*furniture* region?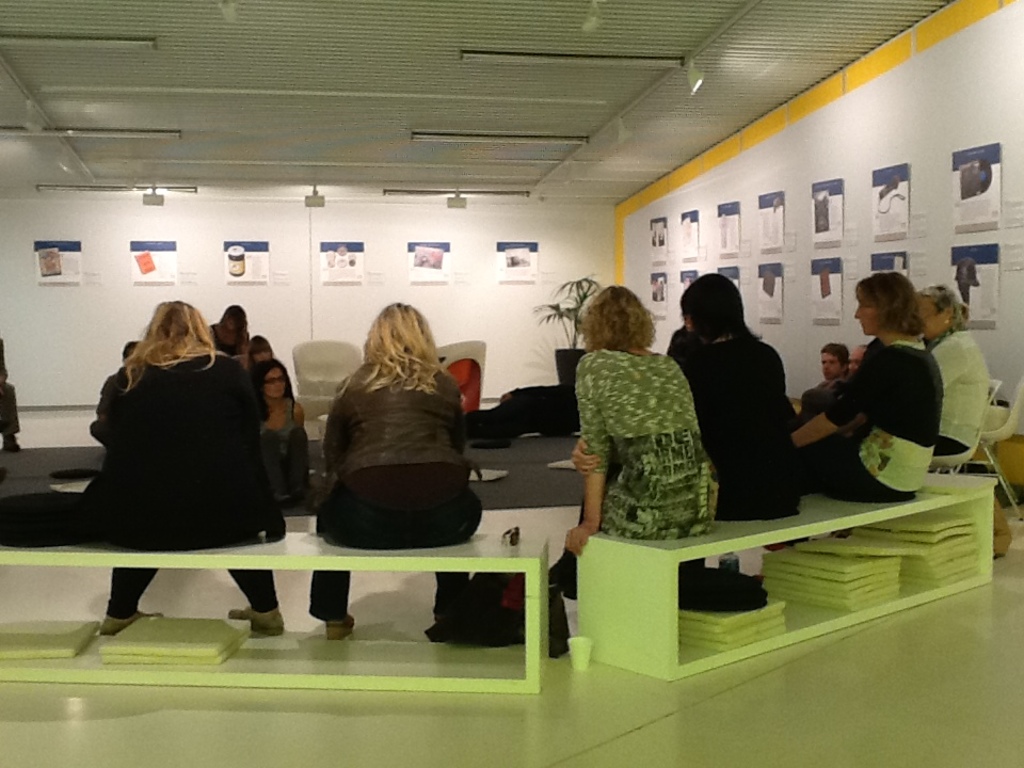
l=575, t=471, r=1002, b=683
